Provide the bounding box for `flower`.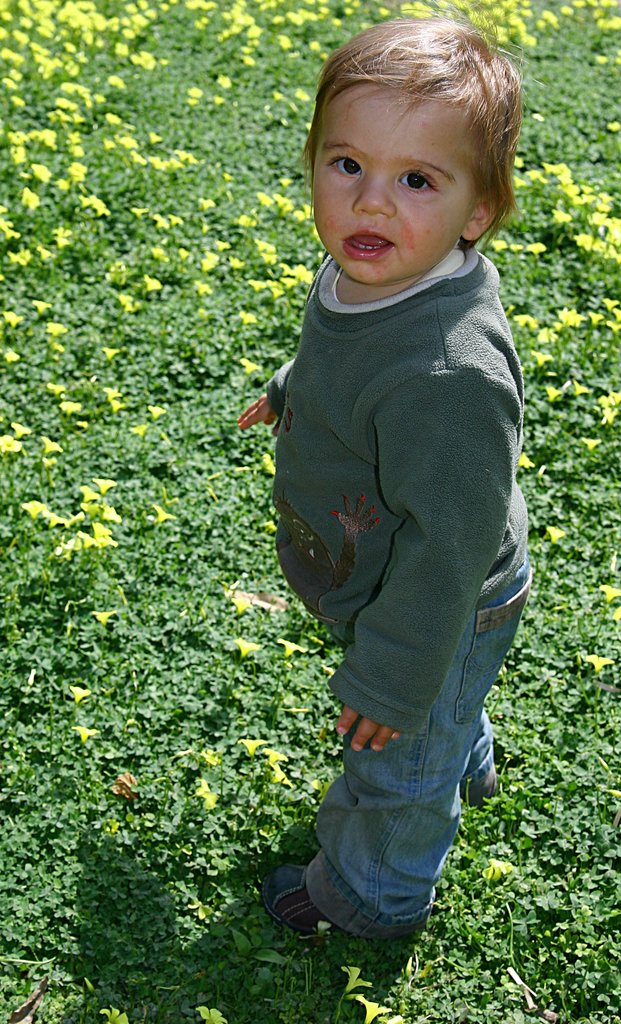
266:760:284:787.
